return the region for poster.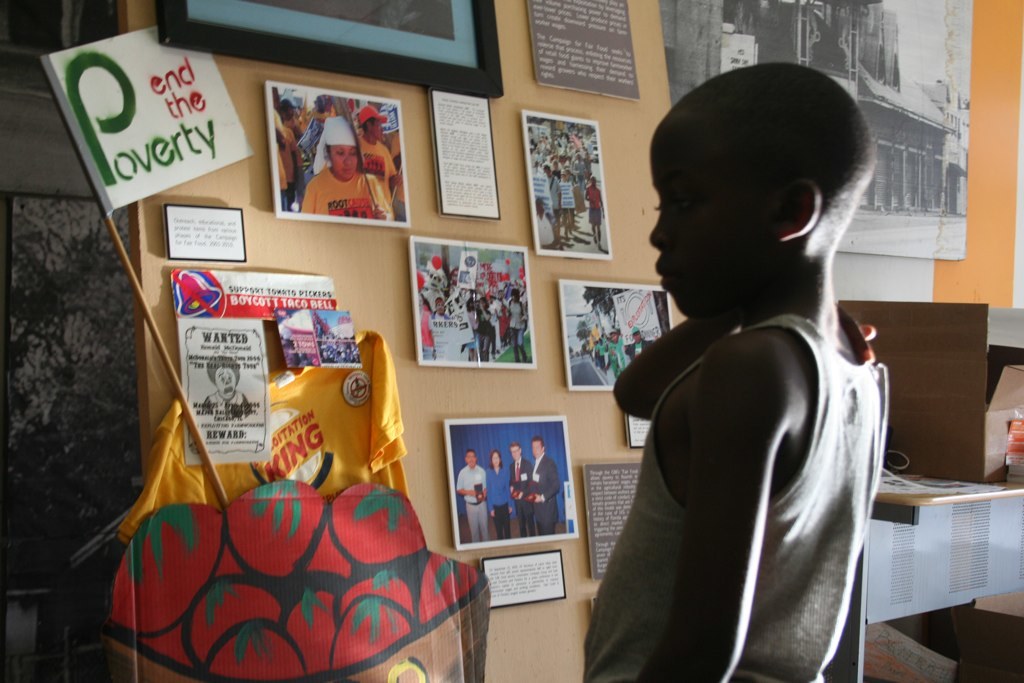
pyautogui.locateOnScreen(164, 203, 249, 258).
